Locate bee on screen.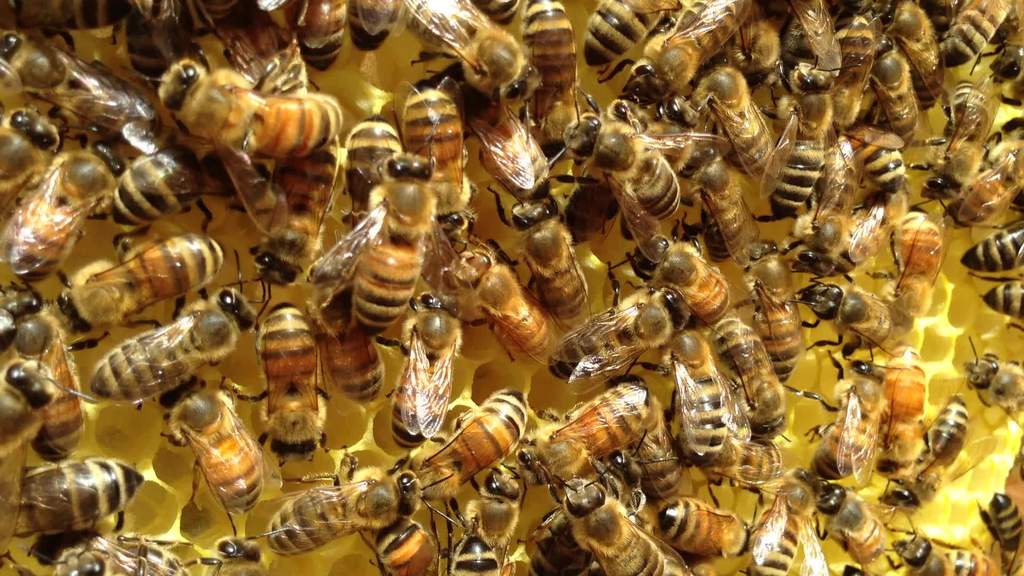
On screen at x1=979, y1=279, x2=1023, y2=334.
